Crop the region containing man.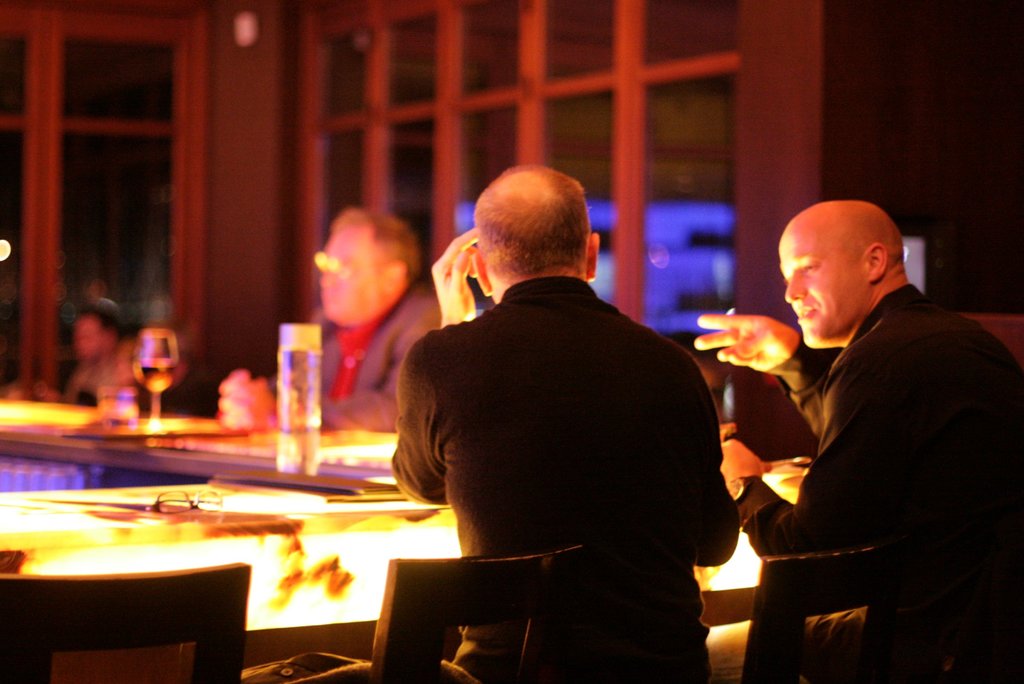
Crop region: (692, 199, 1023, 683).
